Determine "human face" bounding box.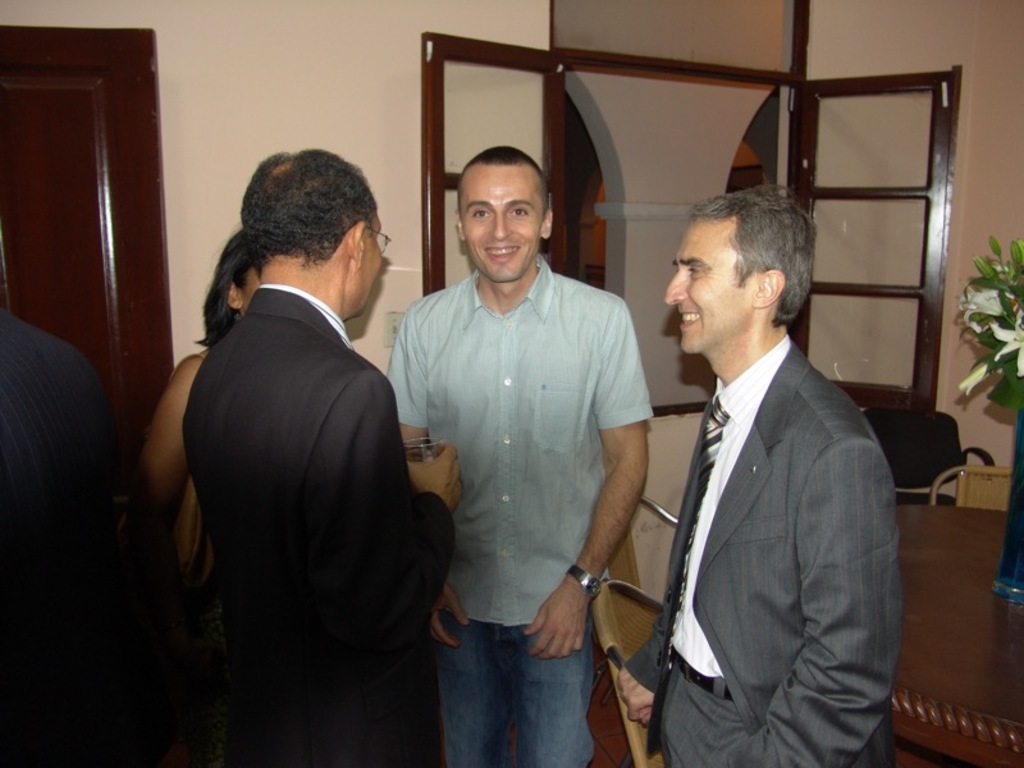
Determined: <bbox>461, 161, 541, 289</bbox>.
